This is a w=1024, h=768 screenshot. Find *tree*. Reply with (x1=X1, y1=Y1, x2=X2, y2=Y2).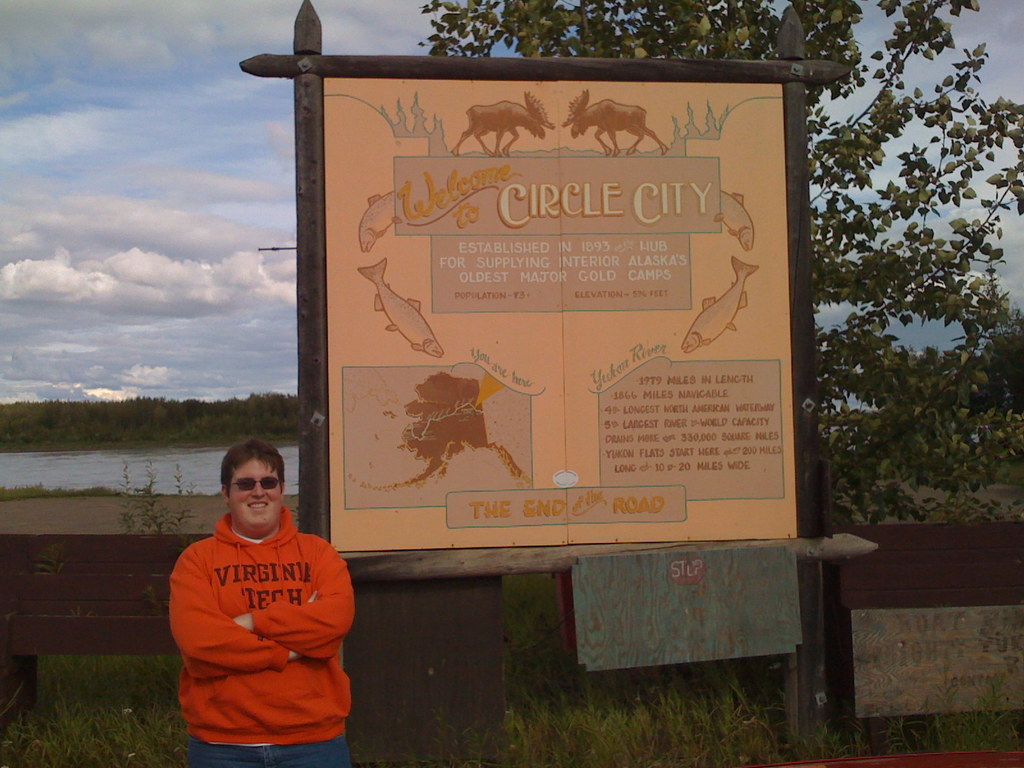
(x1=424, y1=0, x2=1023, y2=524).
